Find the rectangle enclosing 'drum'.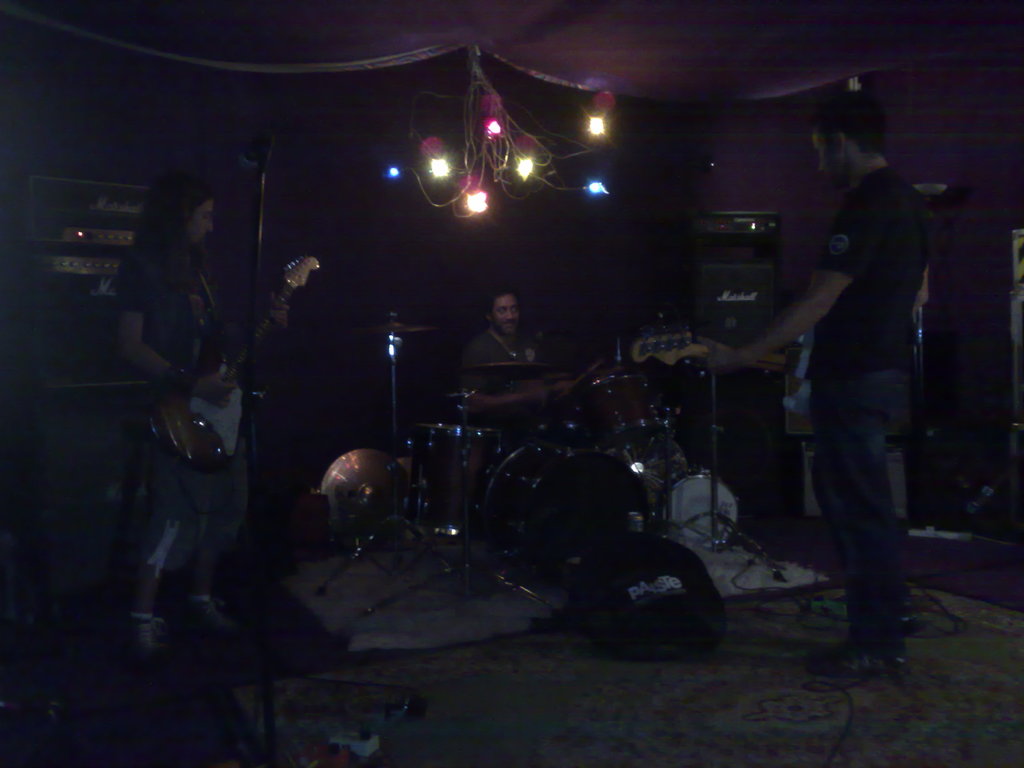
(left=570, top=372, right=678, bottom=450).
